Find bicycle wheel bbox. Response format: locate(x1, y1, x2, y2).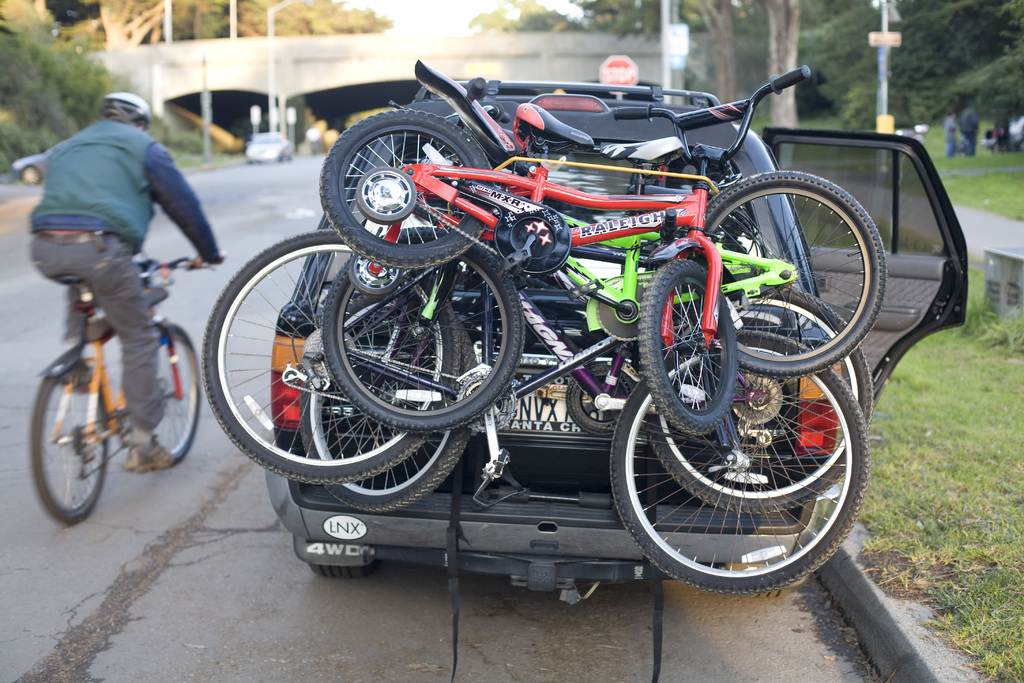
locate(195, 233, 461, 479).
